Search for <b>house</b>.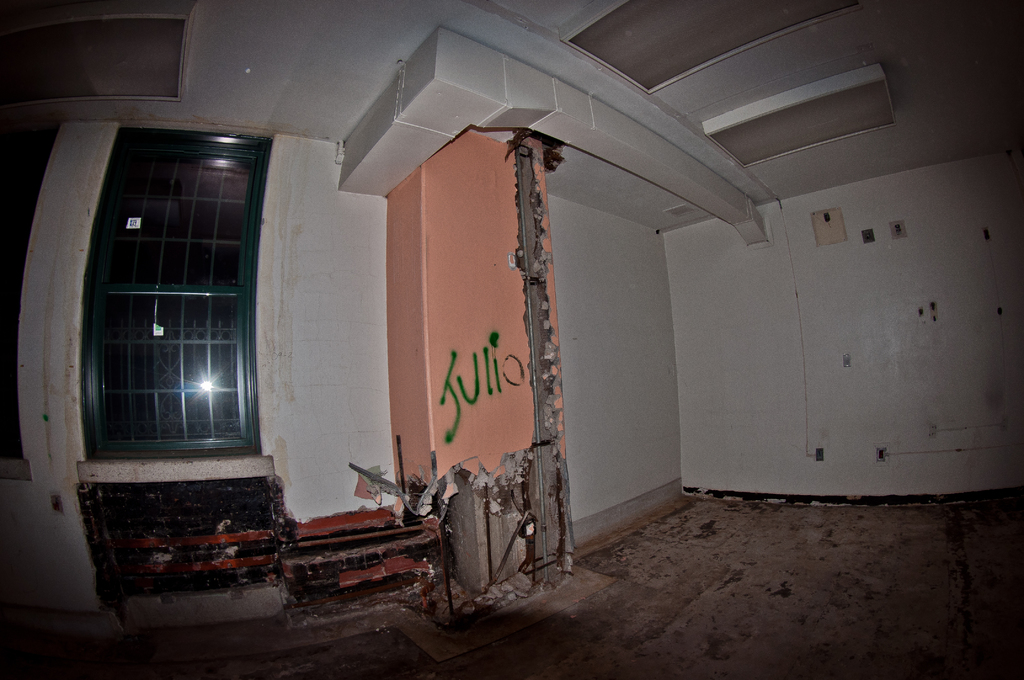
Found at x1=3, y1=0, x2=1023, y2=679.
